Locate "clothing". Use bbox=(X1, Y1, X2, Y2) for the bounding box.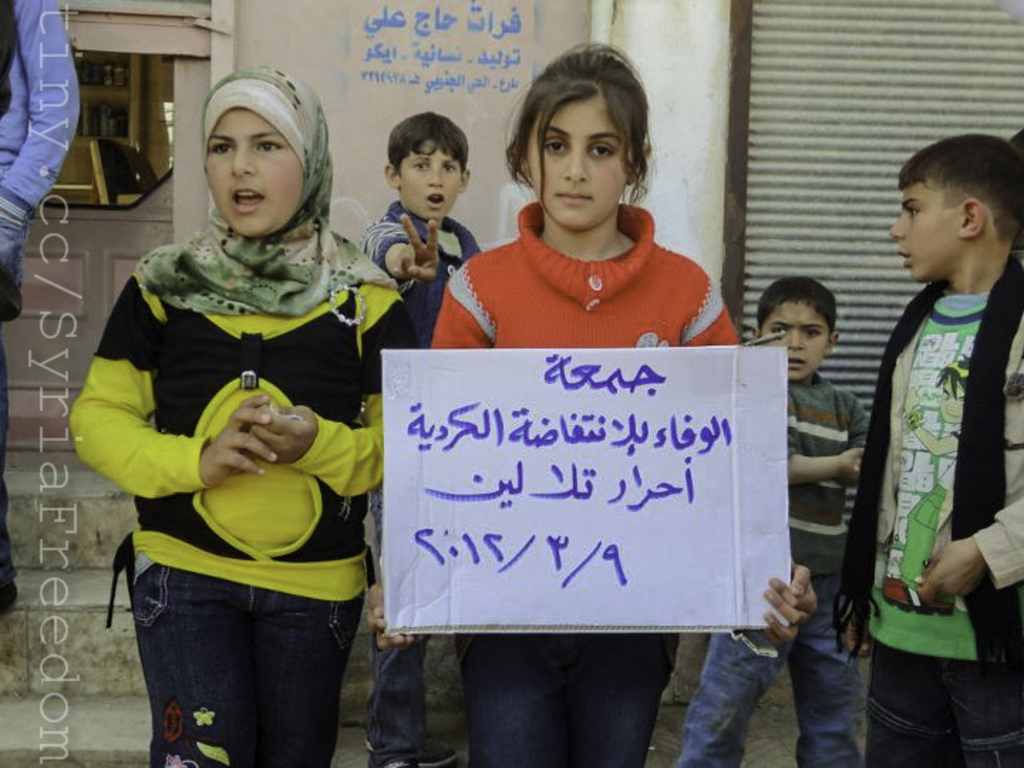
bbox=(0, 0, 1, 589).
